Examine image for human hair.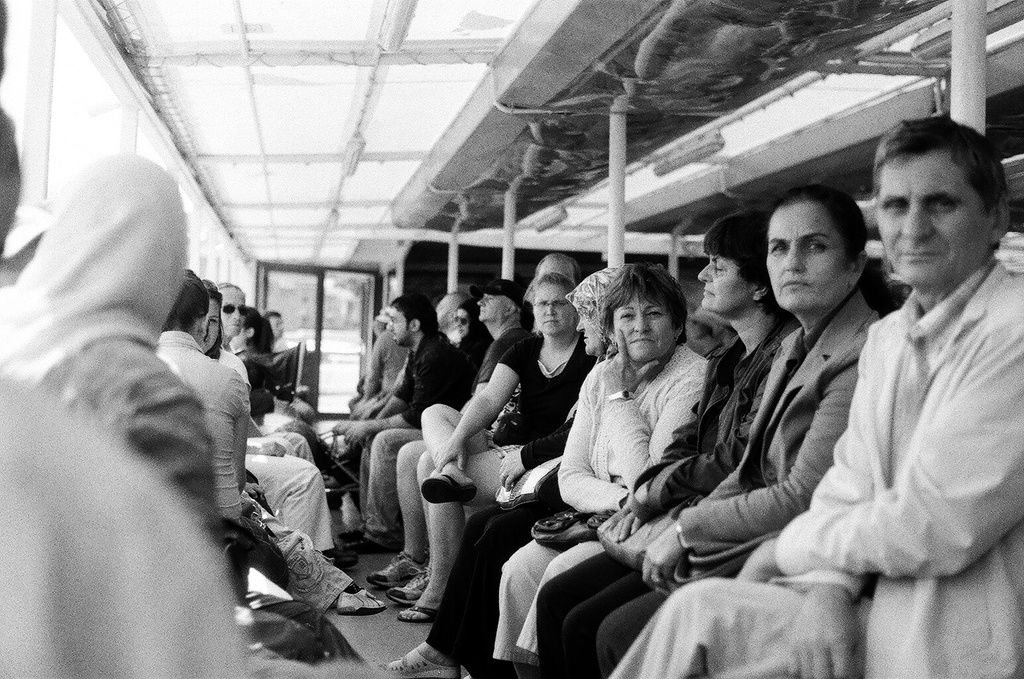
Examination result: (x1=198, y1=278, x2=225, y2=332).
